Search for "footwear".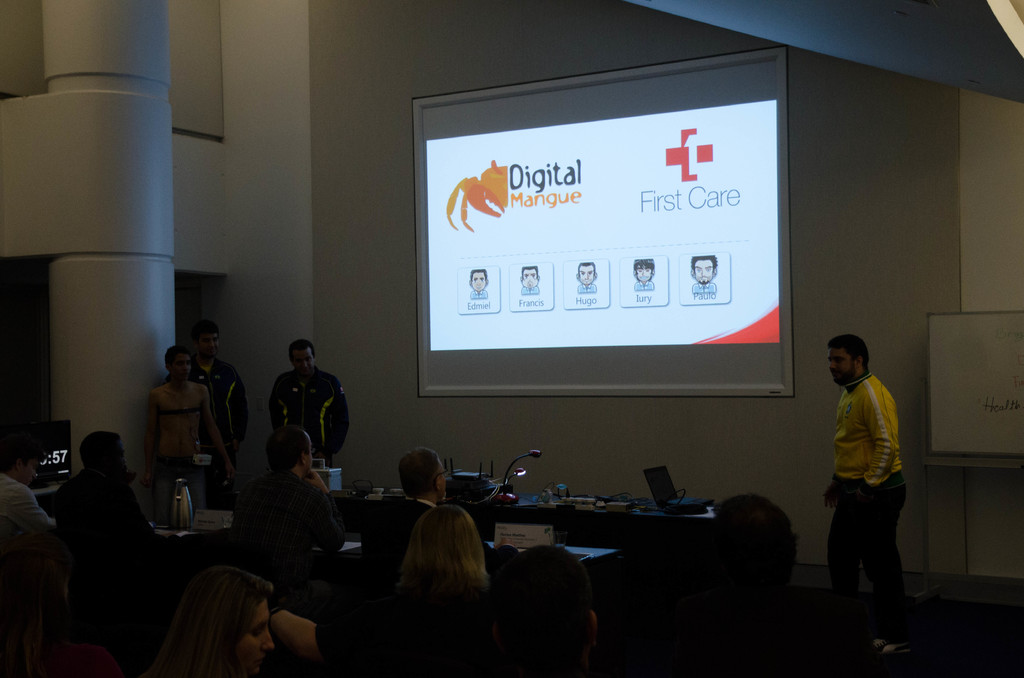
Found at crop(870, 641, 908, 653).
